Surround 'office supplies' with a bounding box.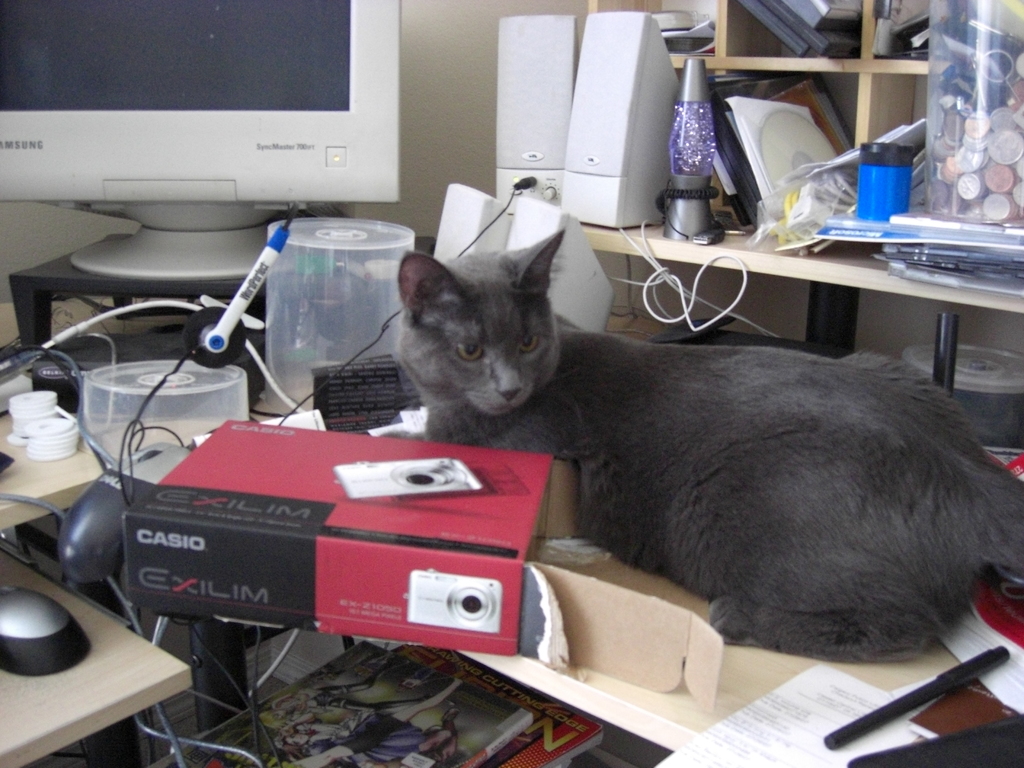
[x1=925, y1=0, x2=1023, y2=224].
